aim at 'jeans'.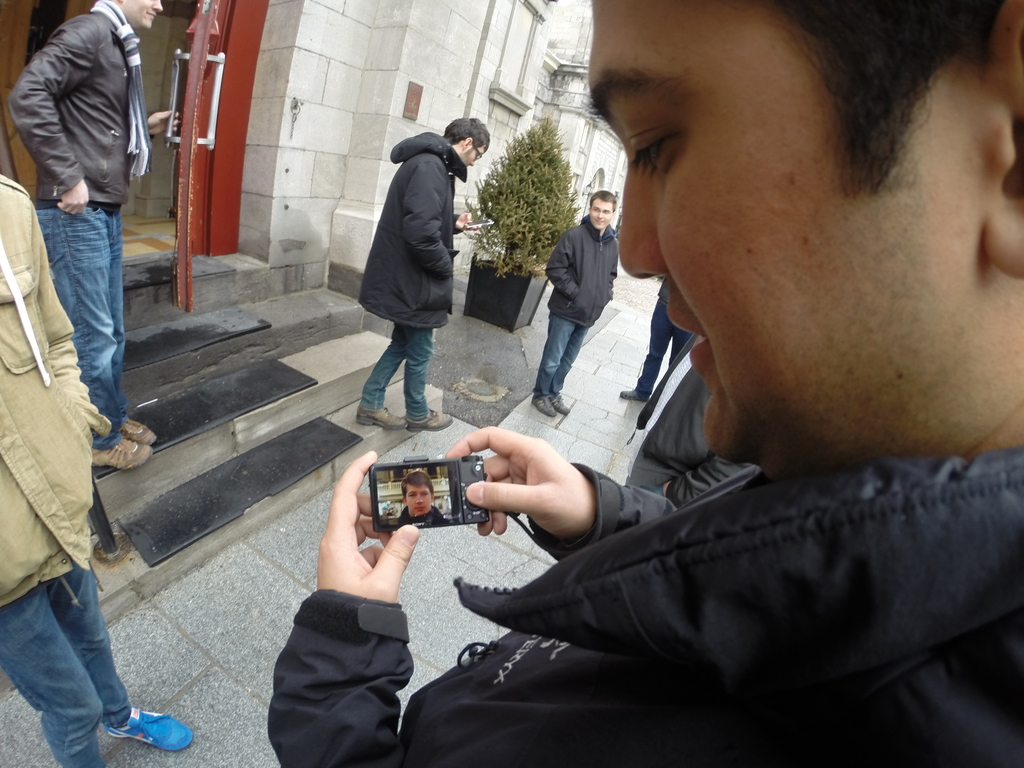
Aimed at bbox(634, 293, 691, 394).
